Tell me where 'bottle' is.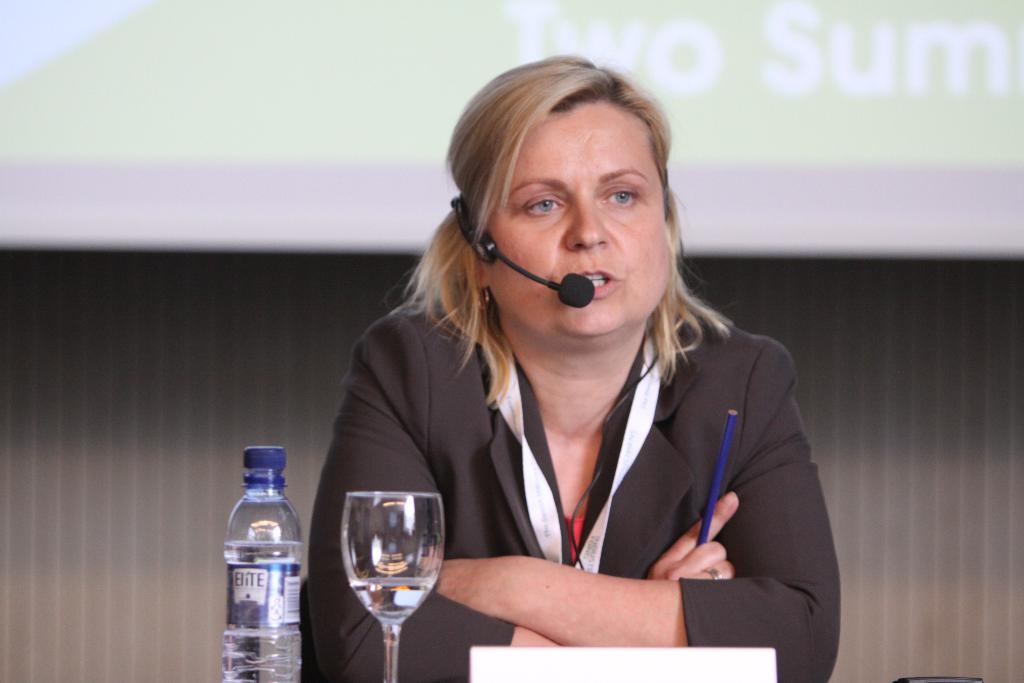
'bottle' is at rect(216, 450, 308, 677).
